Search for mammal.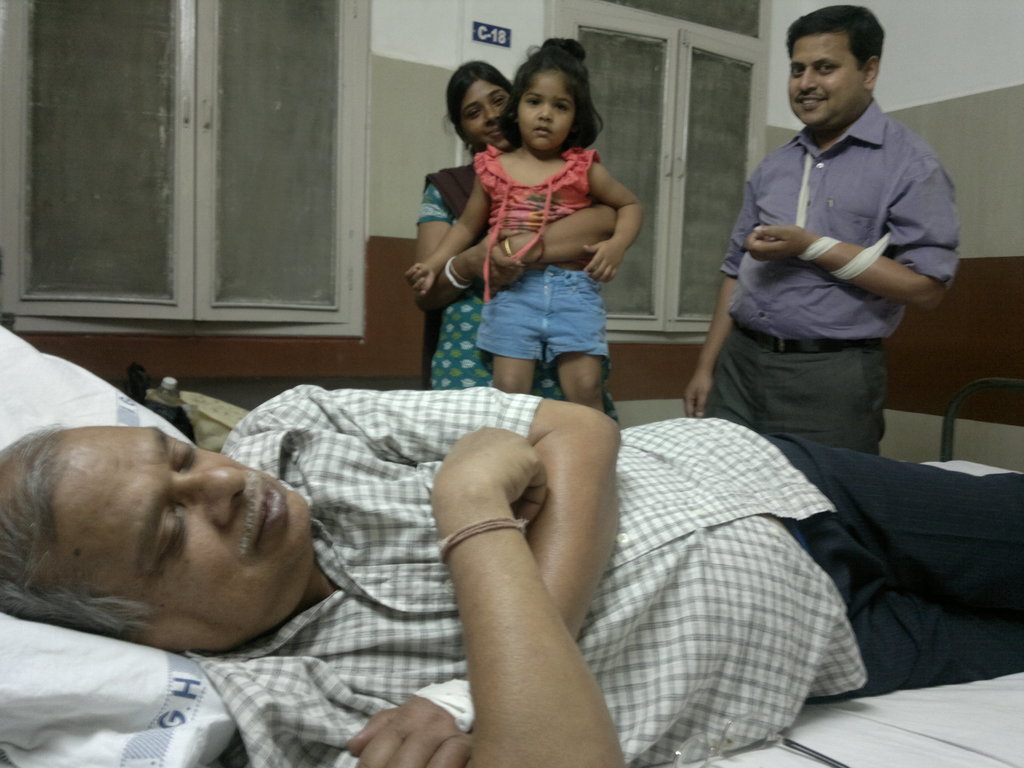
Found at 399 32 641 422.
